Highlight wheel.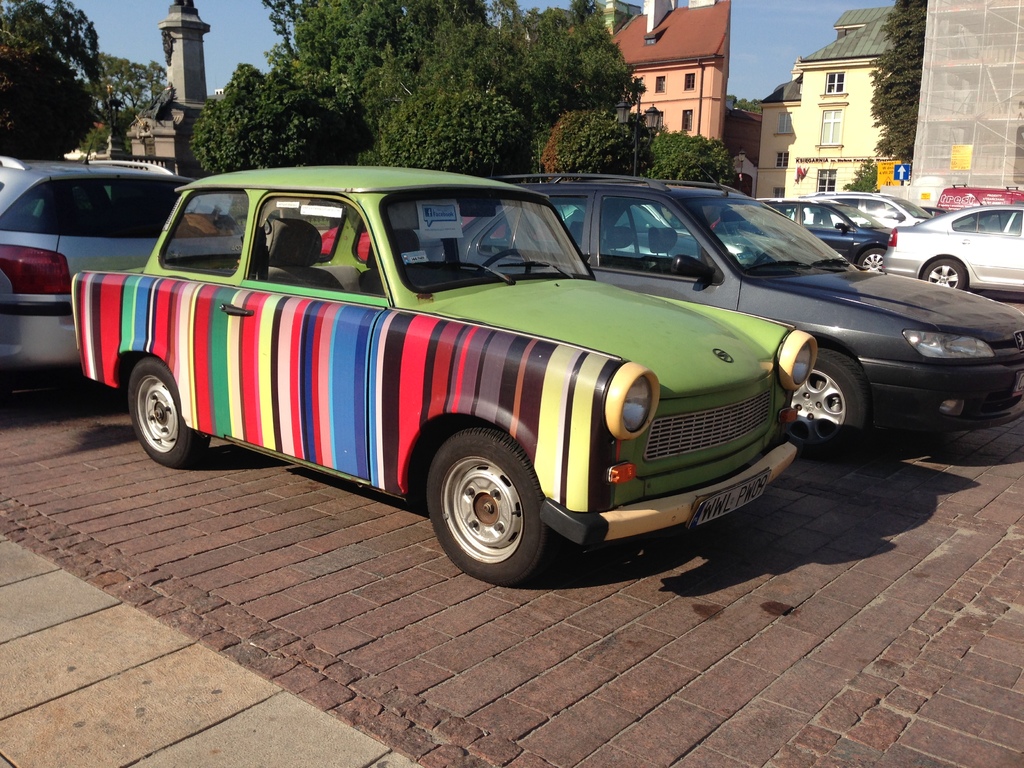
Highlighted region: BBox(129, 358, 209, 467).
